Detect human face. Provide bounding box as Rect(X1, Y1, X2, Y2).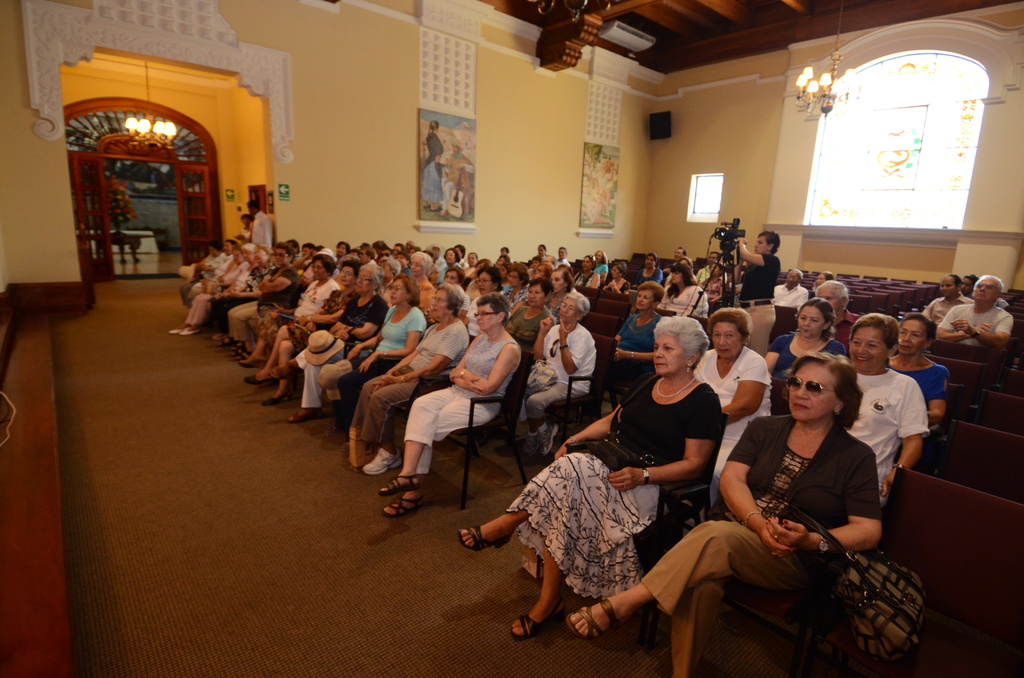
Rect(973, 280, 1003, 309).
